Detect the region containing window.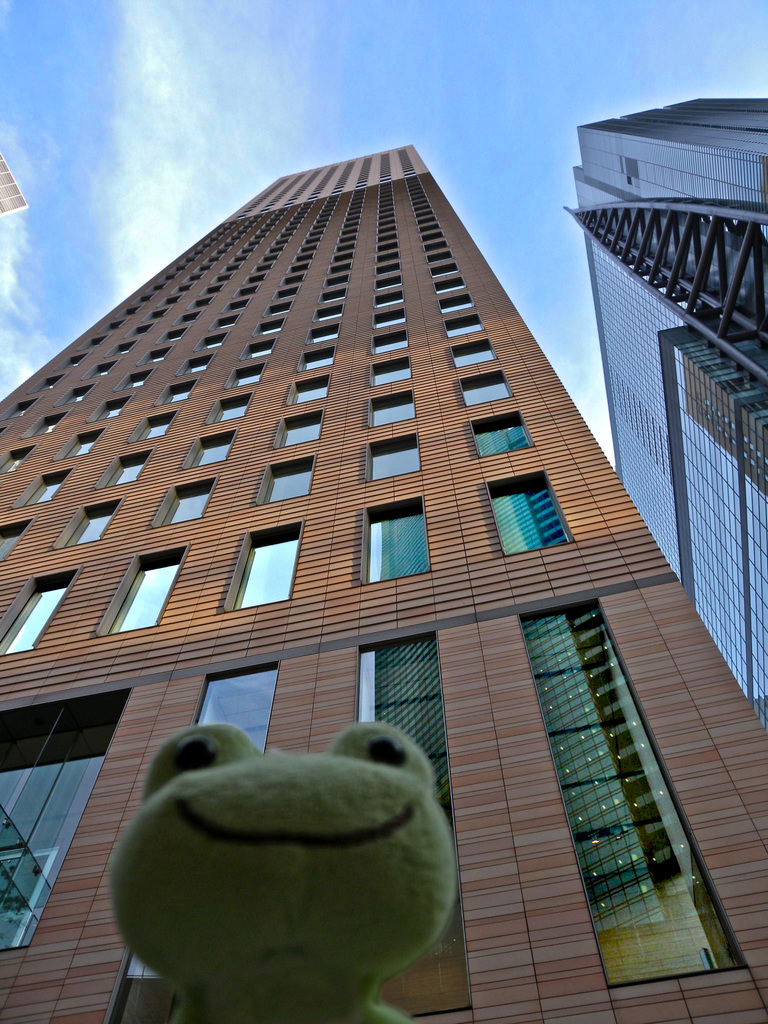
x1=3, y1=698, x2=131, y2=946.
